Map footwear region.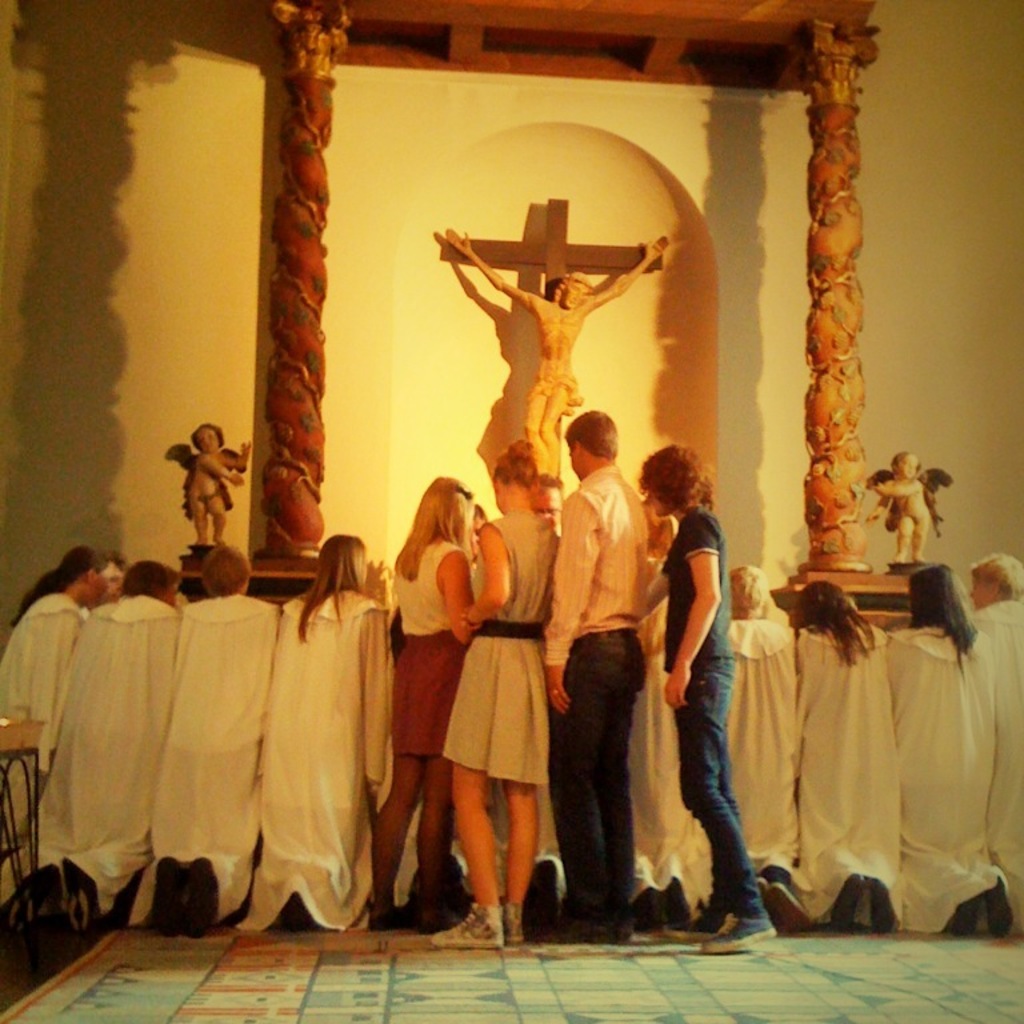
Mapped to (151,859,181,932).
